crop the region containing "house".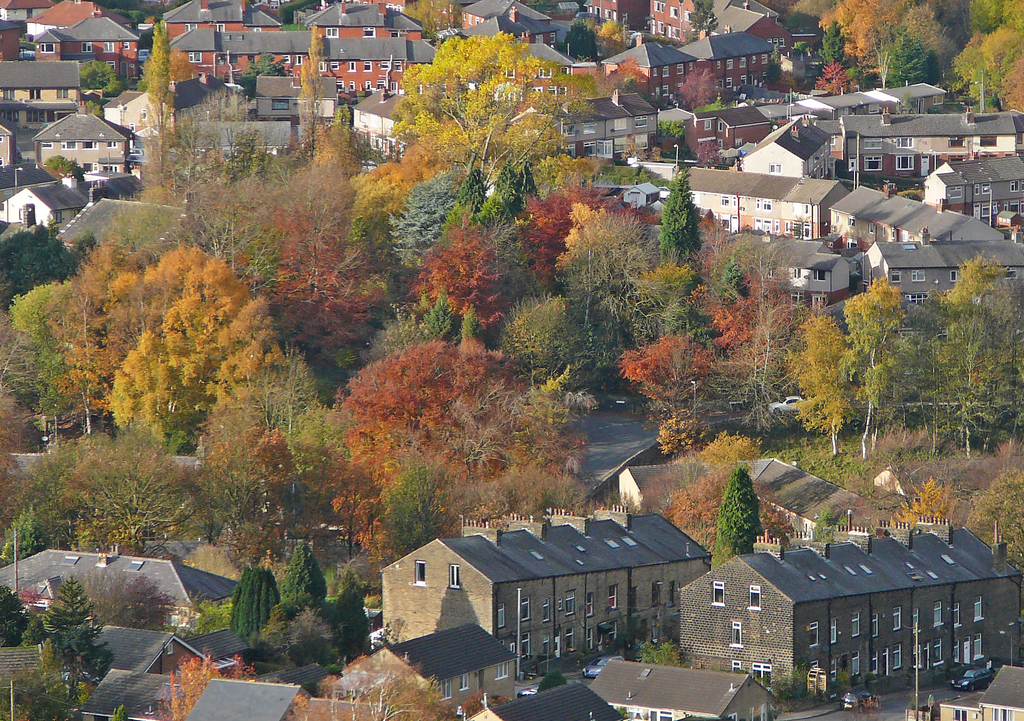
Crop region: [x1=92, y1=617, x2=178, y2=672].
